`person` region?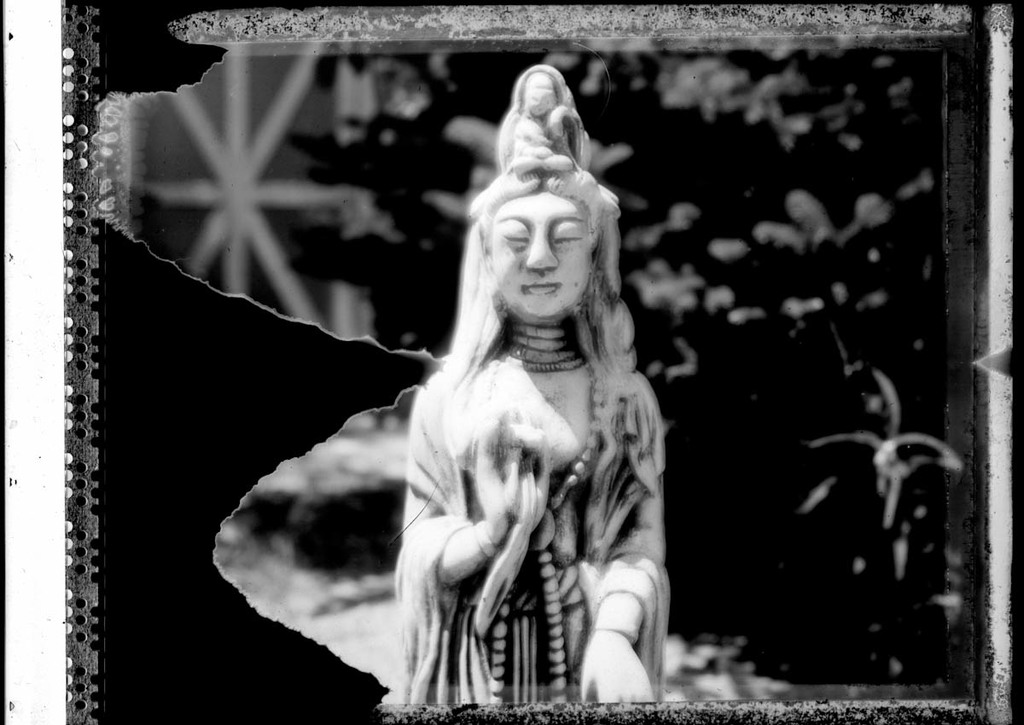
bbox=[377, 75, 695, 724]
